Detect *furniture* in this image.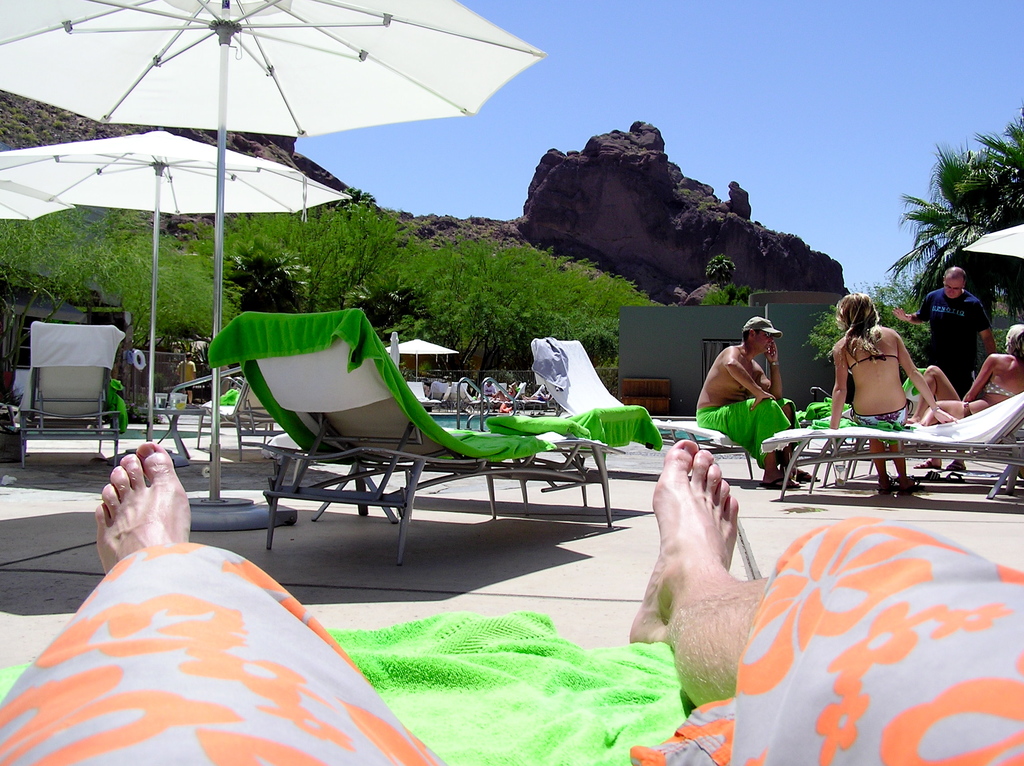
Detection: bbox=(531, 341, 756, 486).
